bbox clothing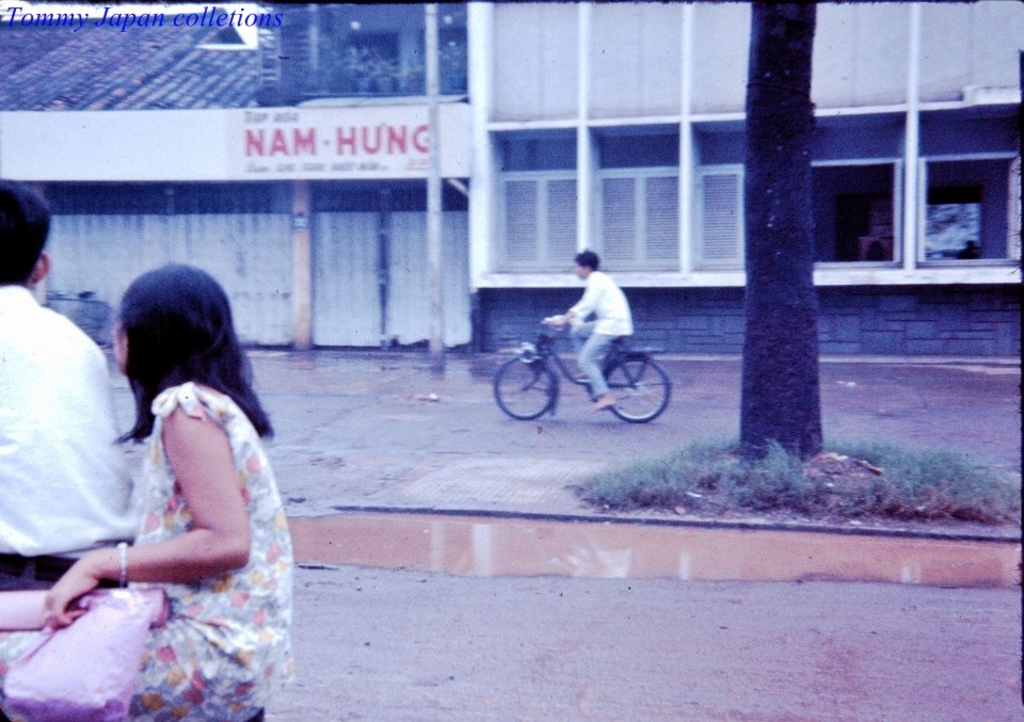
<bbox>565, 274, 630, 396</bbox>
